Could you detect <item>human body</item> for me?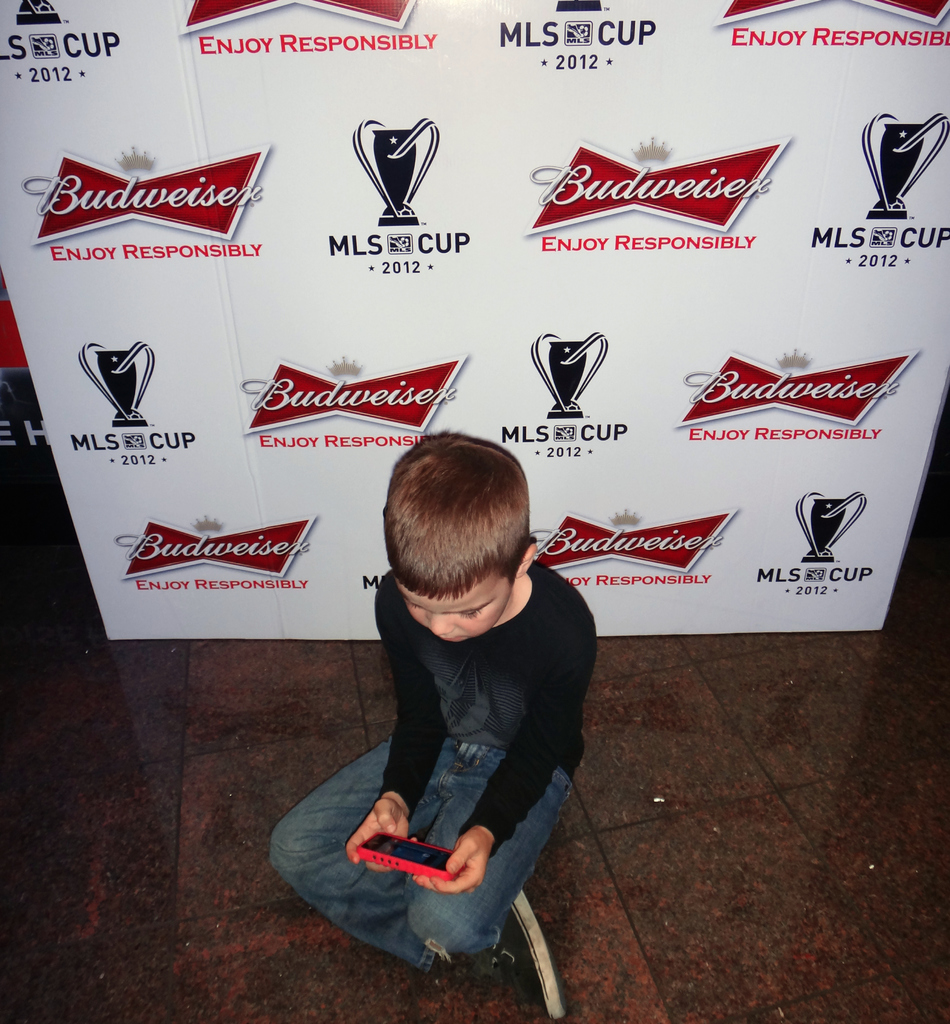
Detection result: <region>301, 465, 612, 982</region>.
